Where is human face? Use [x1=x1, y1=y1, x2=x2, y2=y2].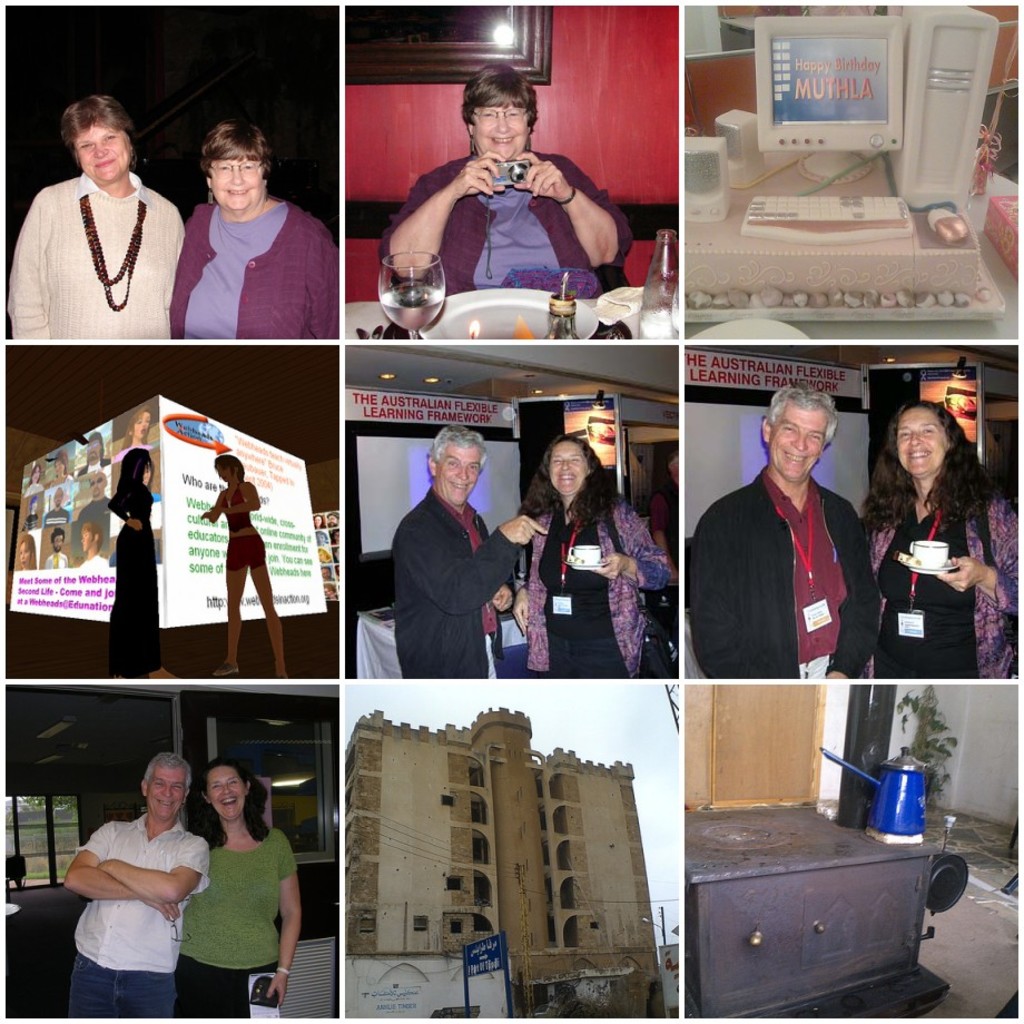
[x1=436, y1=444, x2=483, y2=501].
